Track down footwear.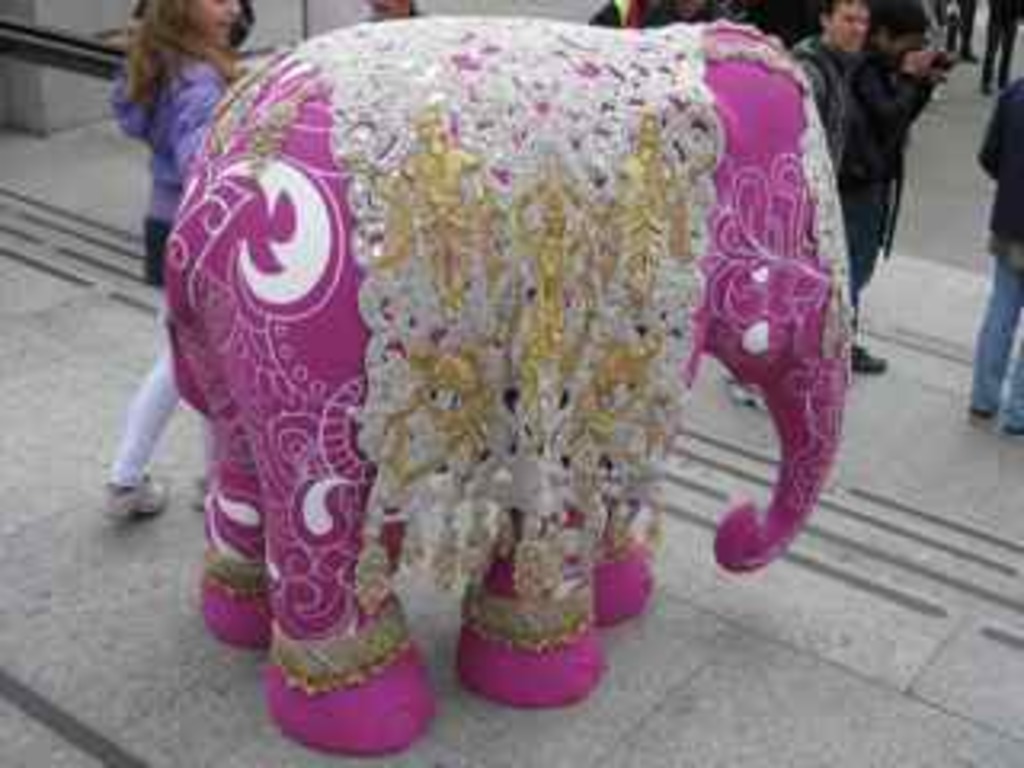
Tracked to left=726, top=378, right=768, bottom=413.
